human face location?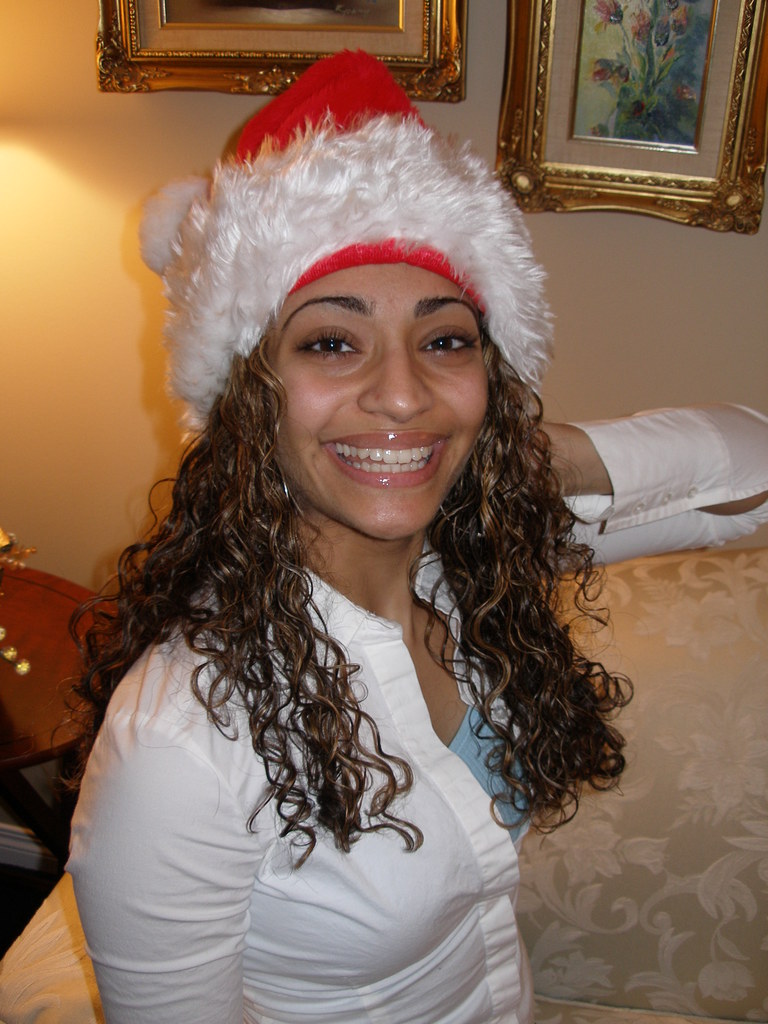
267,267,490,535
